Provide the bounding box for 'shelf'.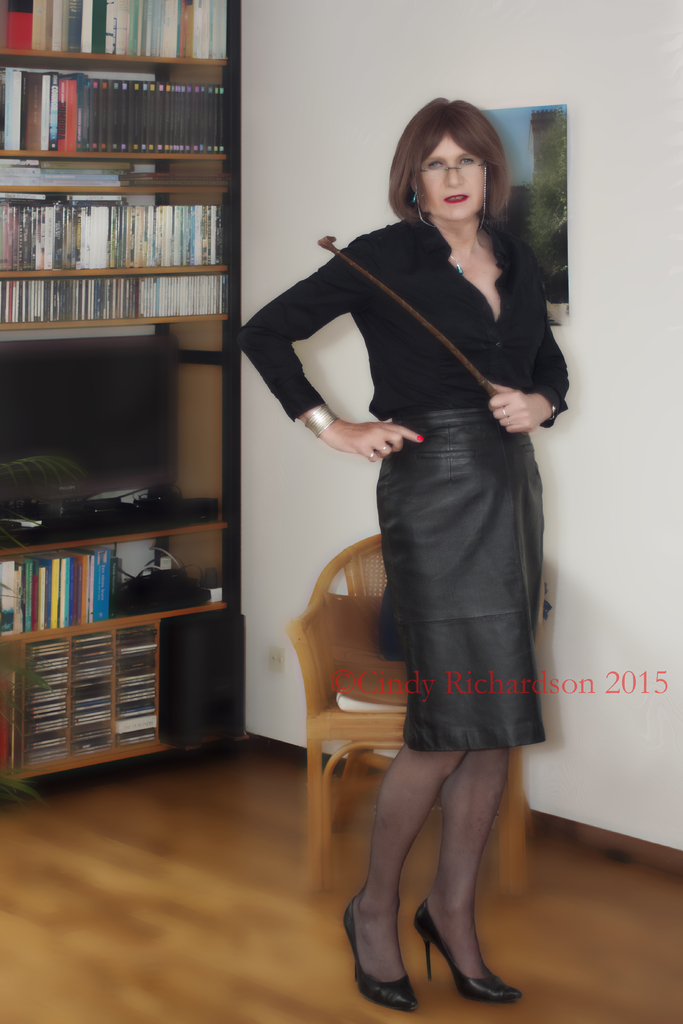
locate(0, 445, 240, 774).
